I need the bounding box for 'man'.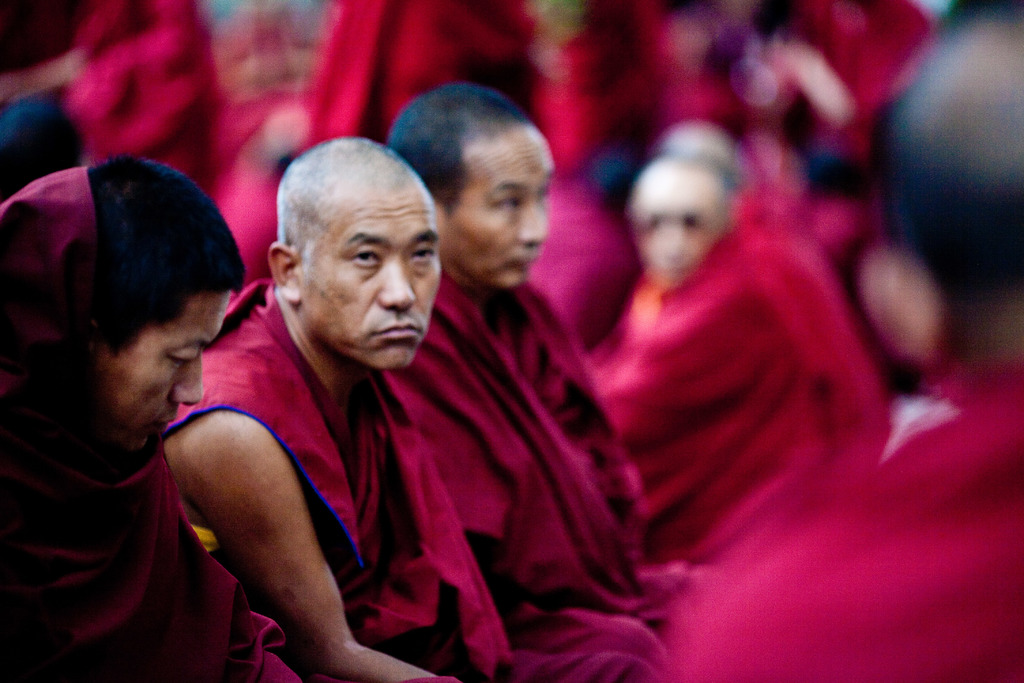
Here it is: rect(0, 151, 297, 682).
